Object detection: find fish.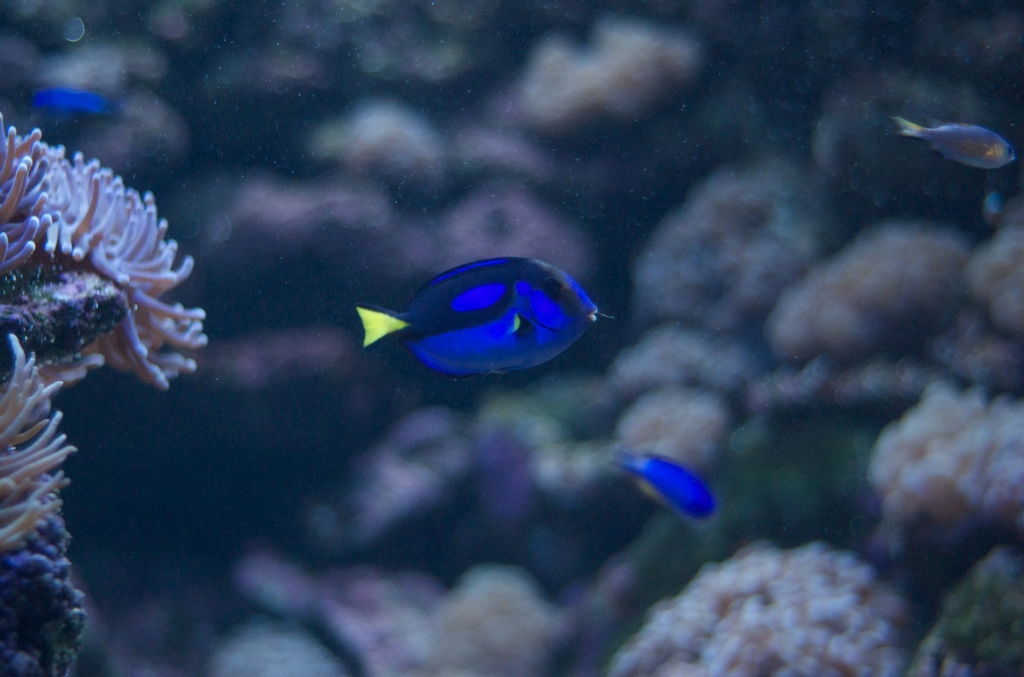
612:441:717:527.
